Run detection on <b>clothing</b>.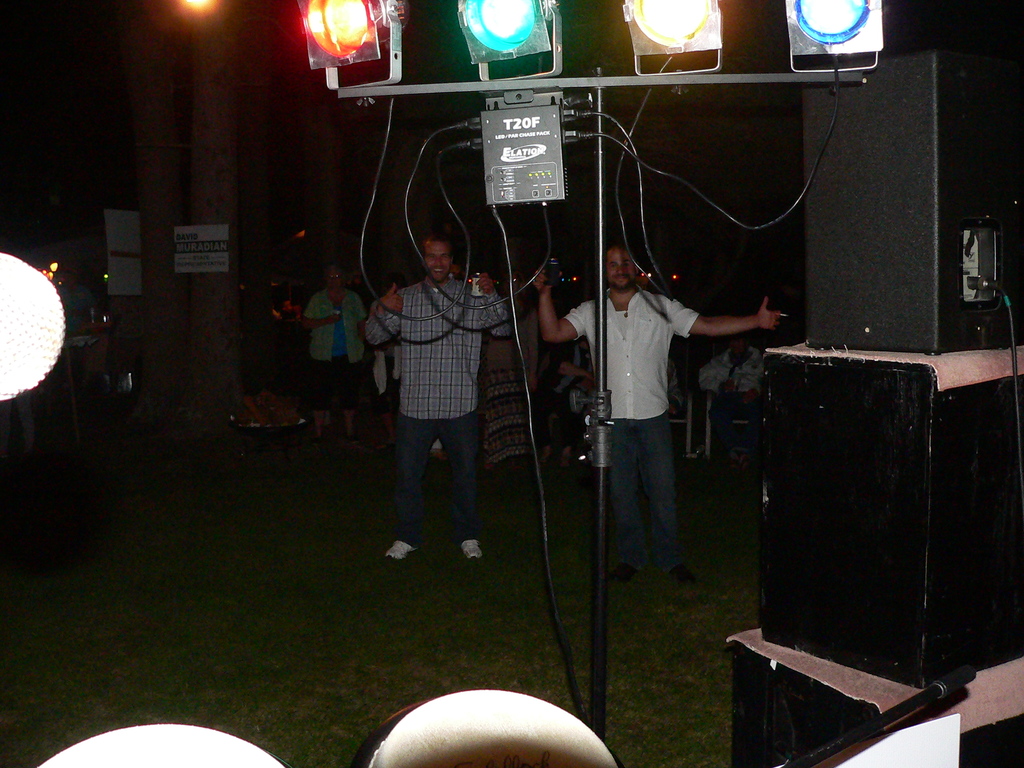
Result: left=667, top=357, right=680, bottom=411.
